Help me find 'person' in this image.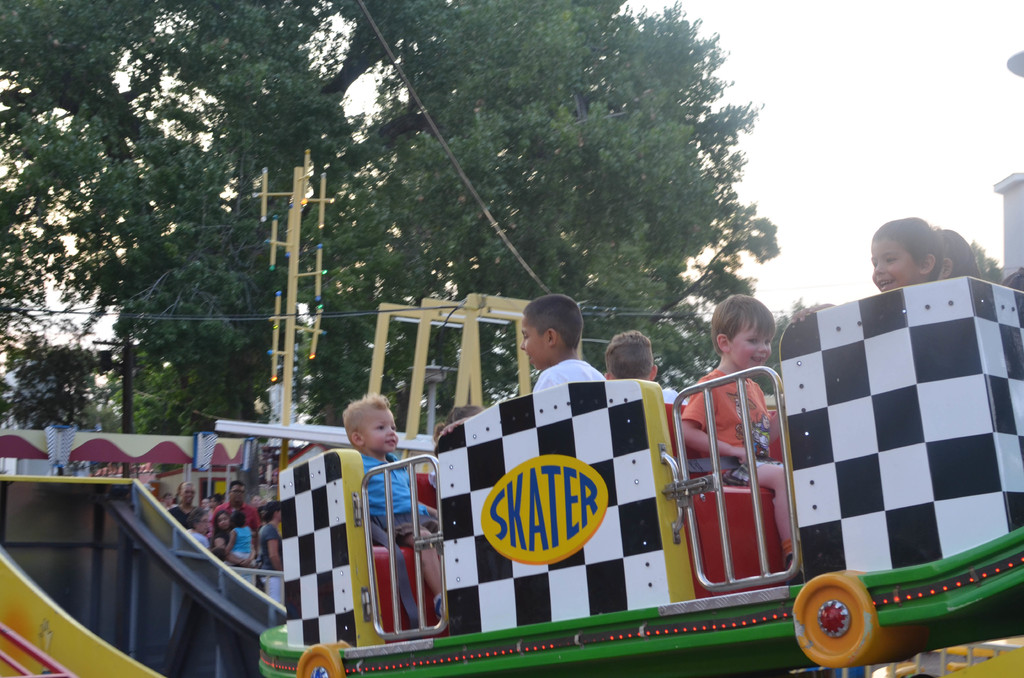
Found it: crop(324, 378, 423, 618).
